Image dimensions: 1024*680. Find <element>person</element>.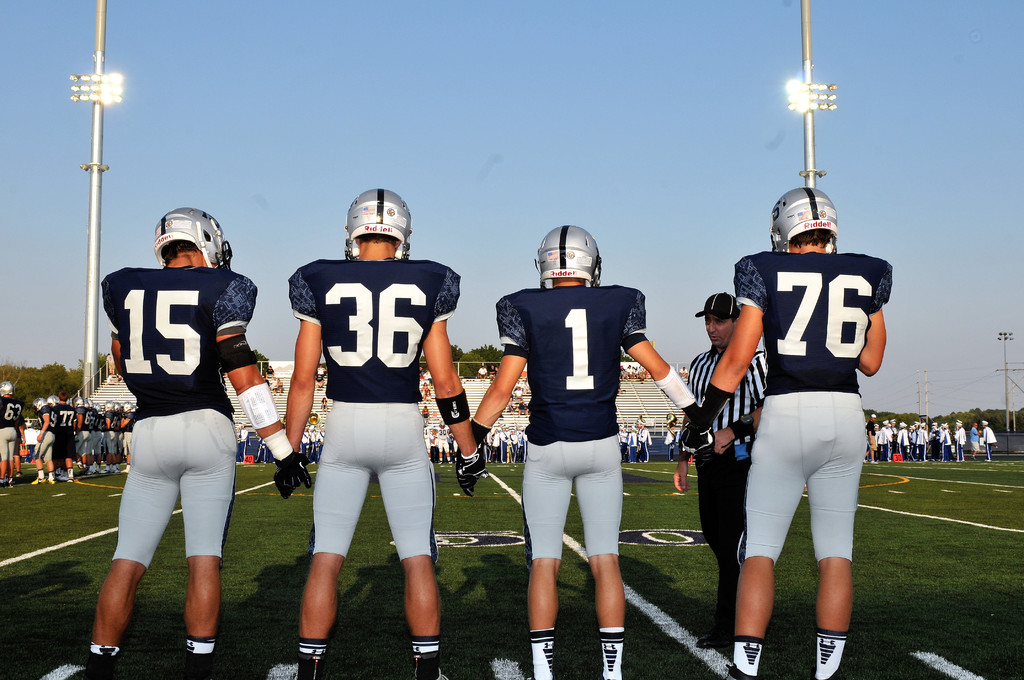
{"left": 423, "top": 369, "right": 433, "bottom": 385}.
